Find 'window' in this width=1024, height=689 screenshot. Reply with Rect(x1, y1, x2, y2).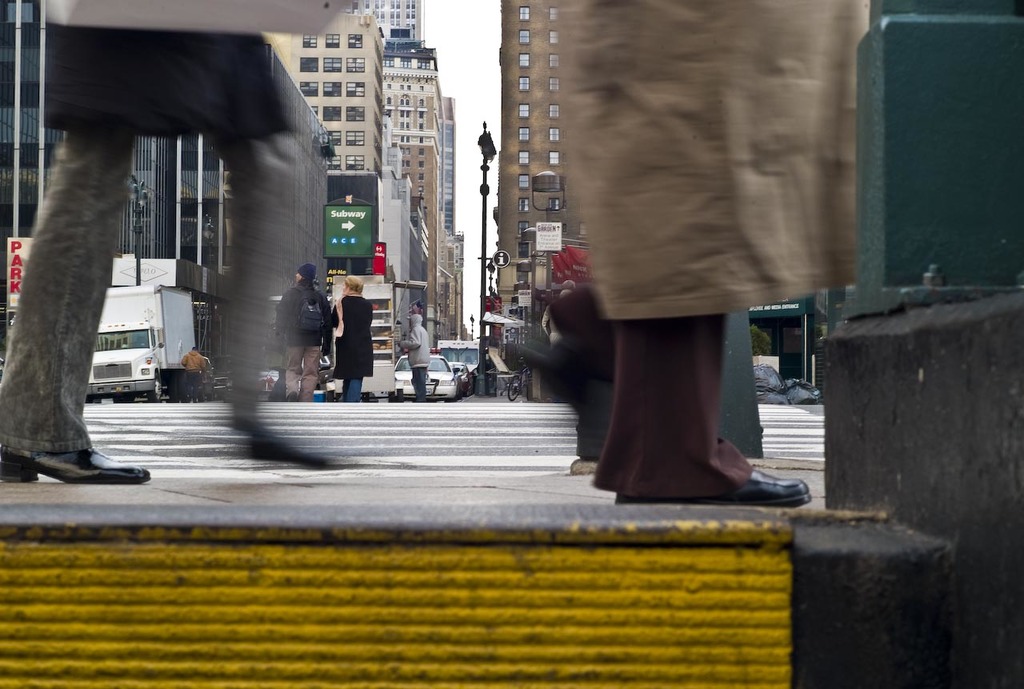
Rect(515, 5, 530, 22).
